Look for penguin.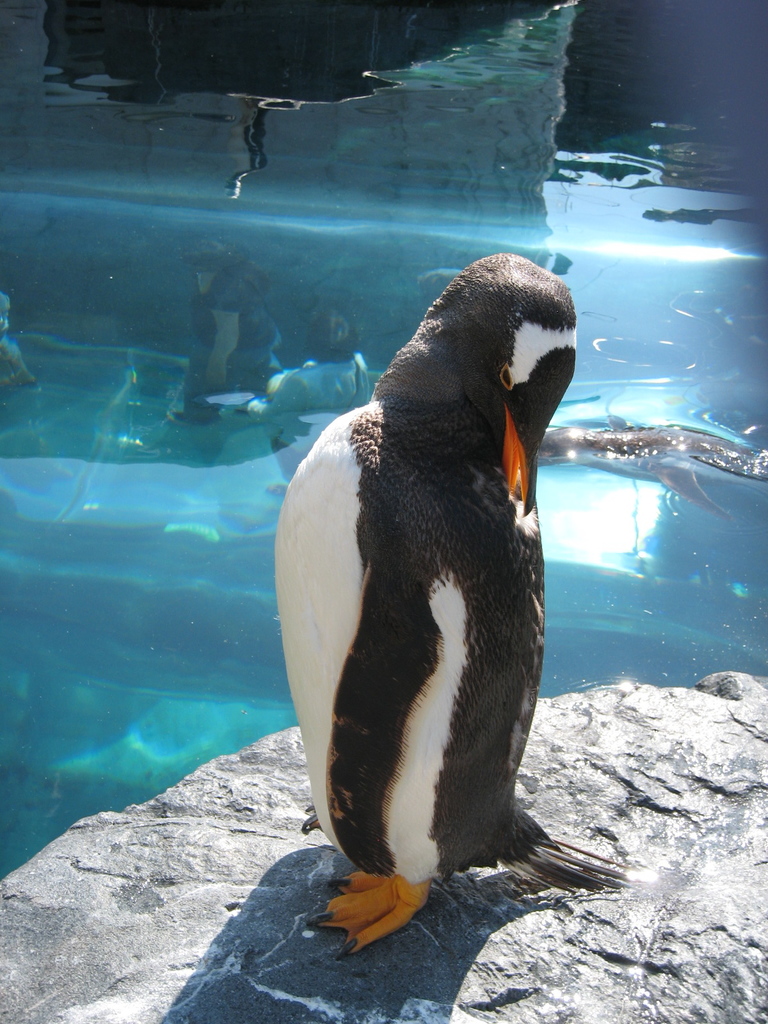
Found: select_region(269, 254, 627, 947).
